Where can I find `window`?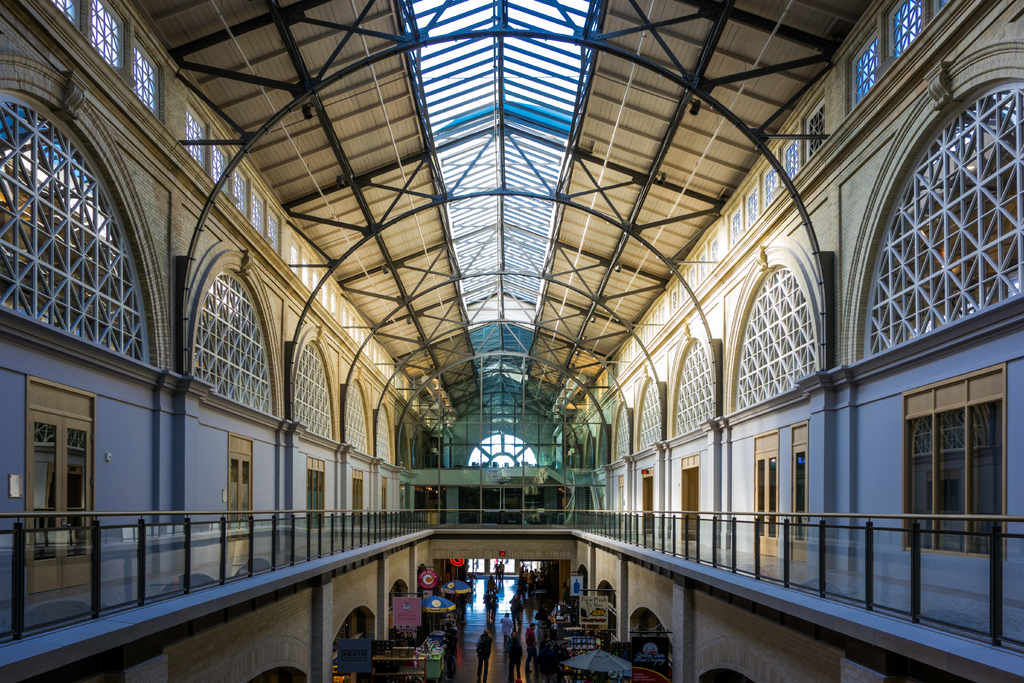
You can find it at [left=745, top=187, right=761, bottom=226].
